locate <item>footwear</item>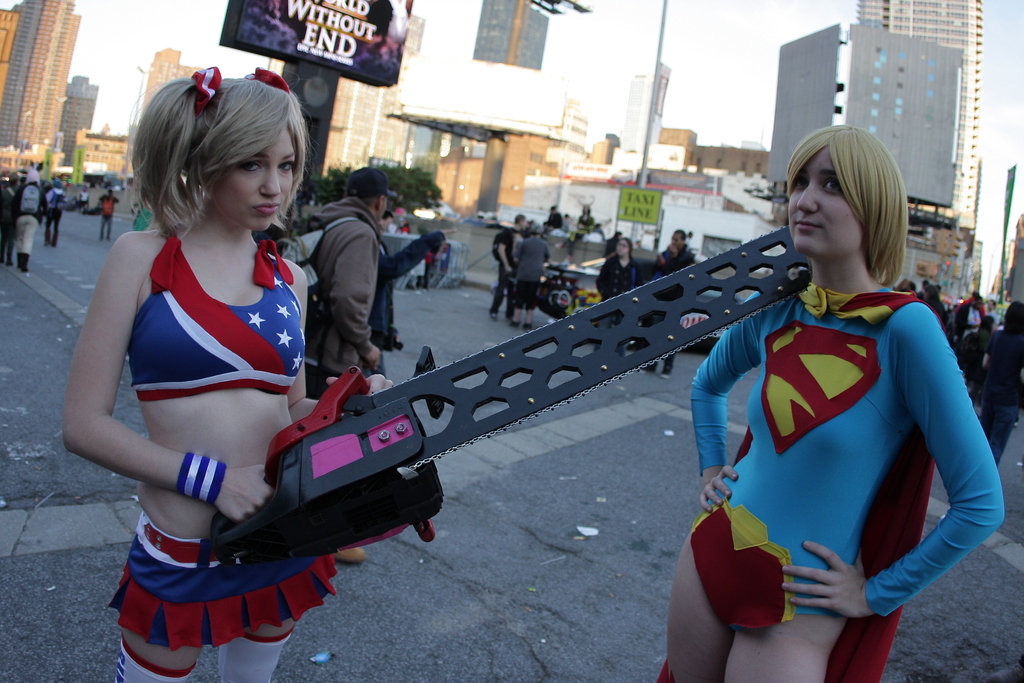
crop(525, 321, 535, 332)
